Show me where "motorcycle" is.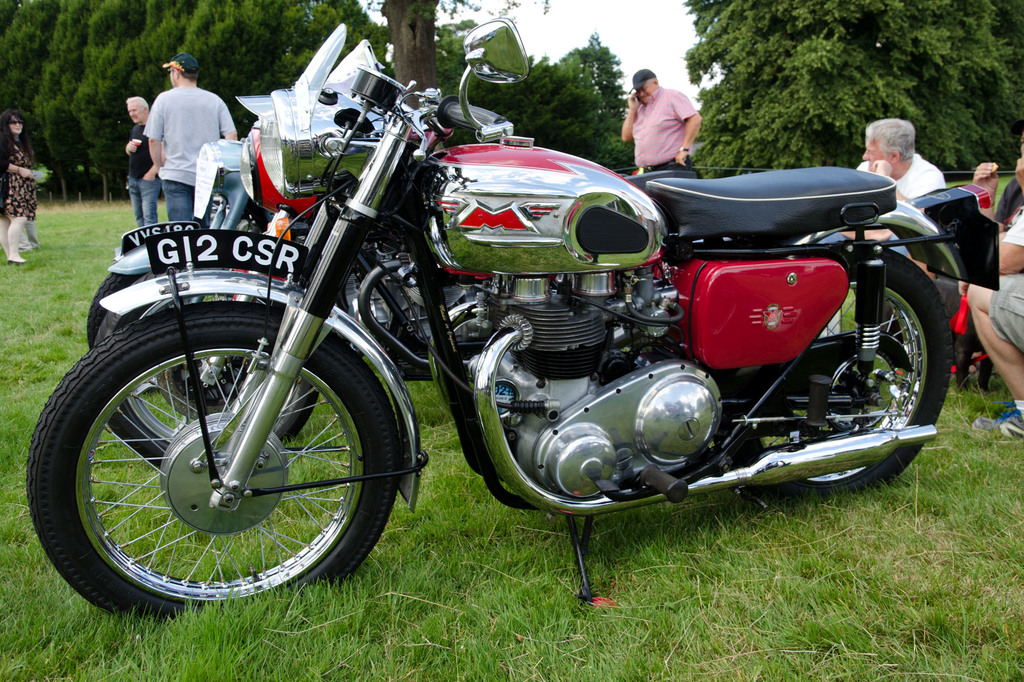
"motorcycle" is at box(28, 20, 1000, 626).
